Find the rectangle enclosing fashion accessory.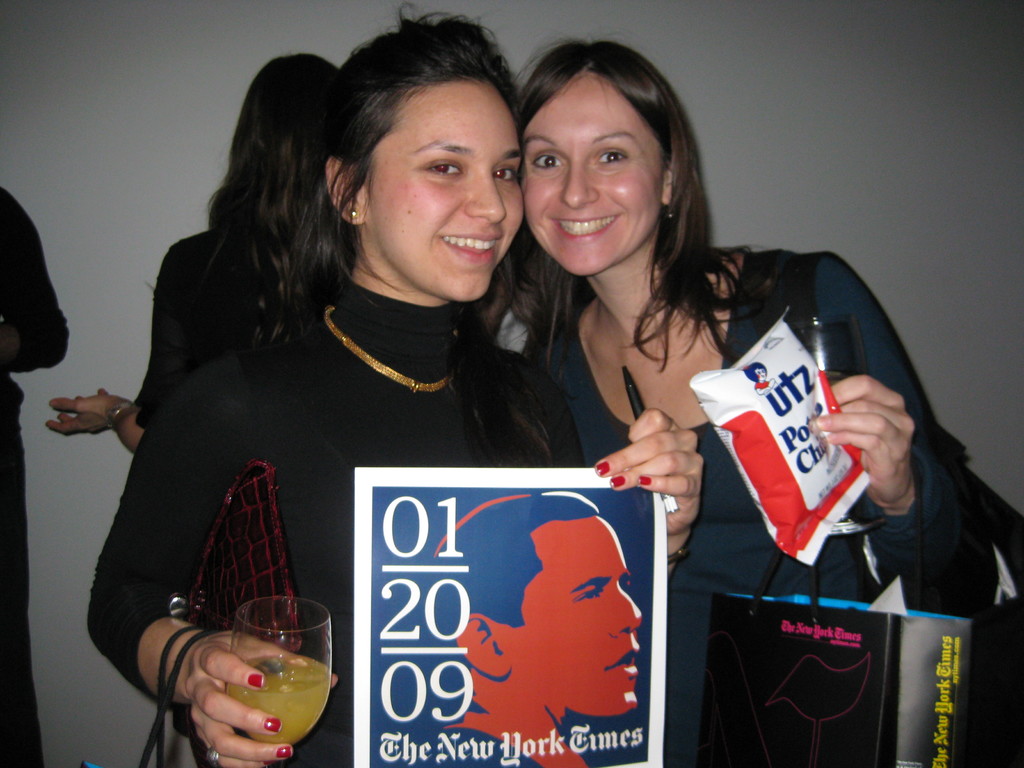
select_region(663, 542, 692, 564).
